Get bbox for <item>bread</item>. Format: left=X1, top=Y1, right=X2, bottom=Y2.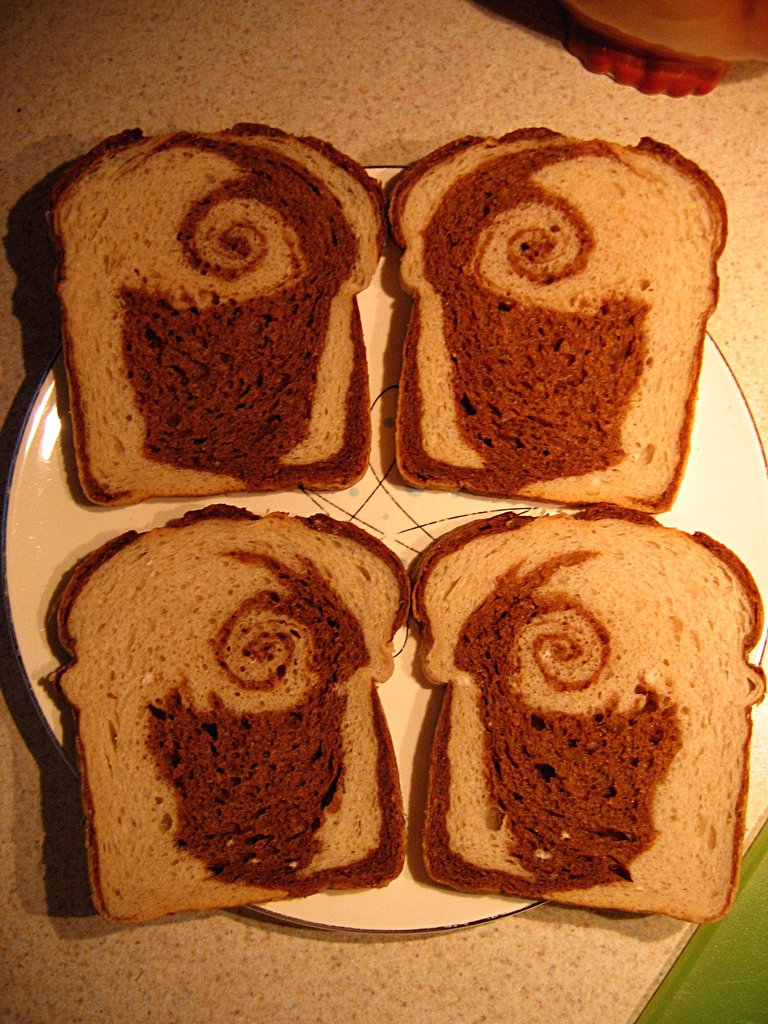
left=381, top=122, right=728, bottom=518.
